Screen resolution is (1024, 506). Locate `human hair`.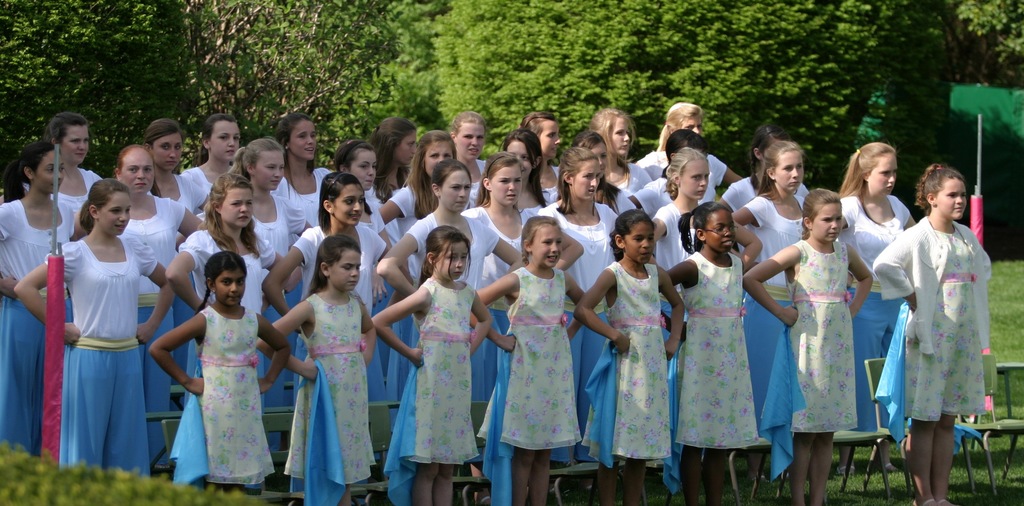
<region>331, 140, 370, 174</region>.
